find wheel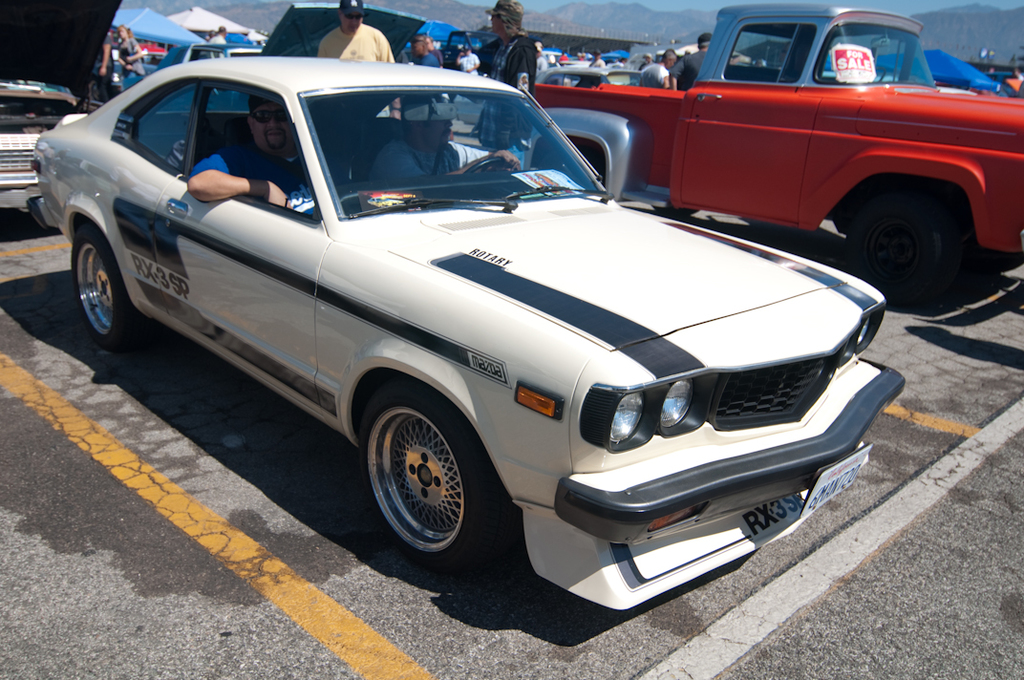
box(69, 224, 158, 354)
